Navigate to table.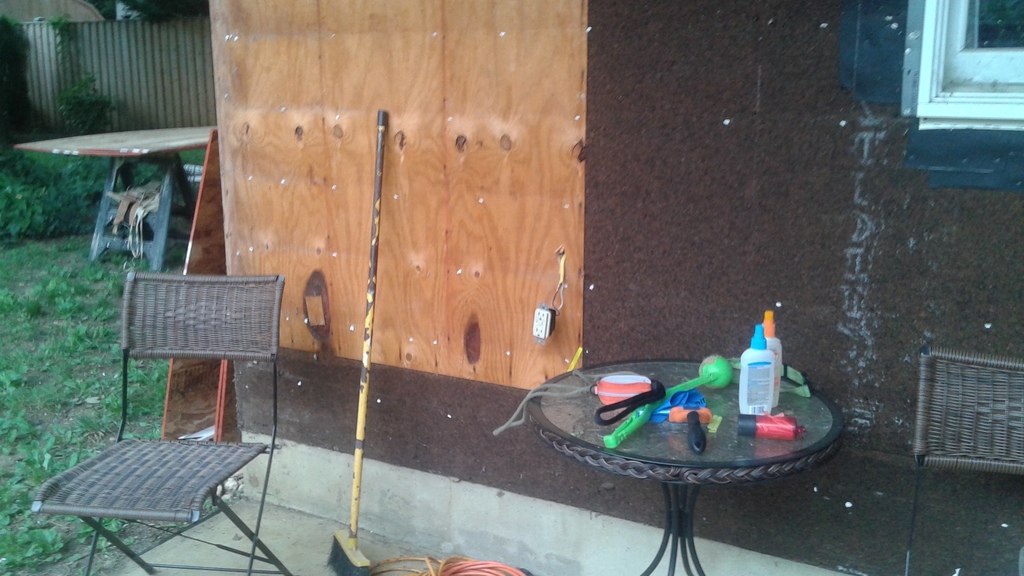
Navigation target: (left=513, top=329, right=851, bottom=568).
